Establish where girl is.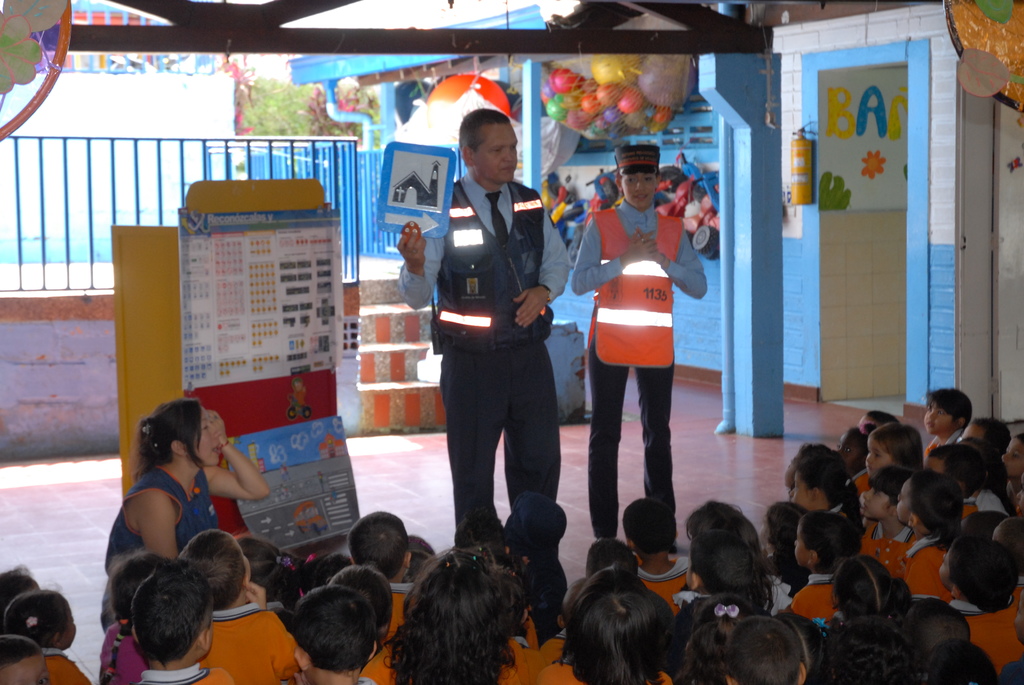
Established at 539:572:675:681.
